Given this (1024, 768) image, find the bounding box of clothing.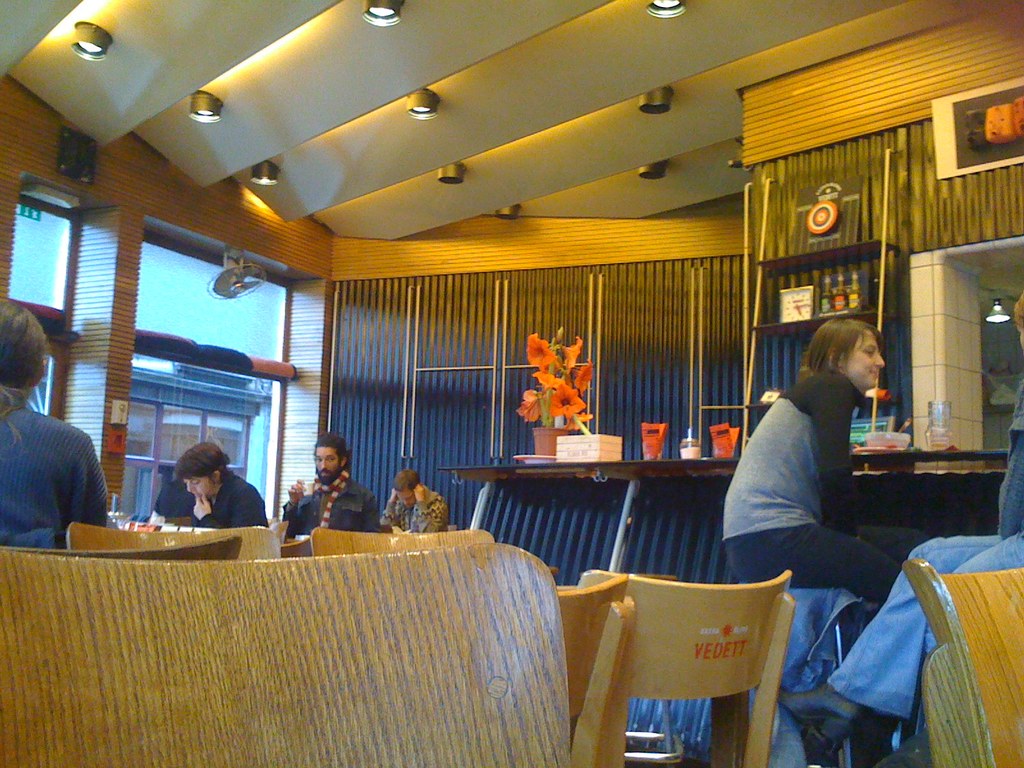
select_region(380, 479, 460, 538).
